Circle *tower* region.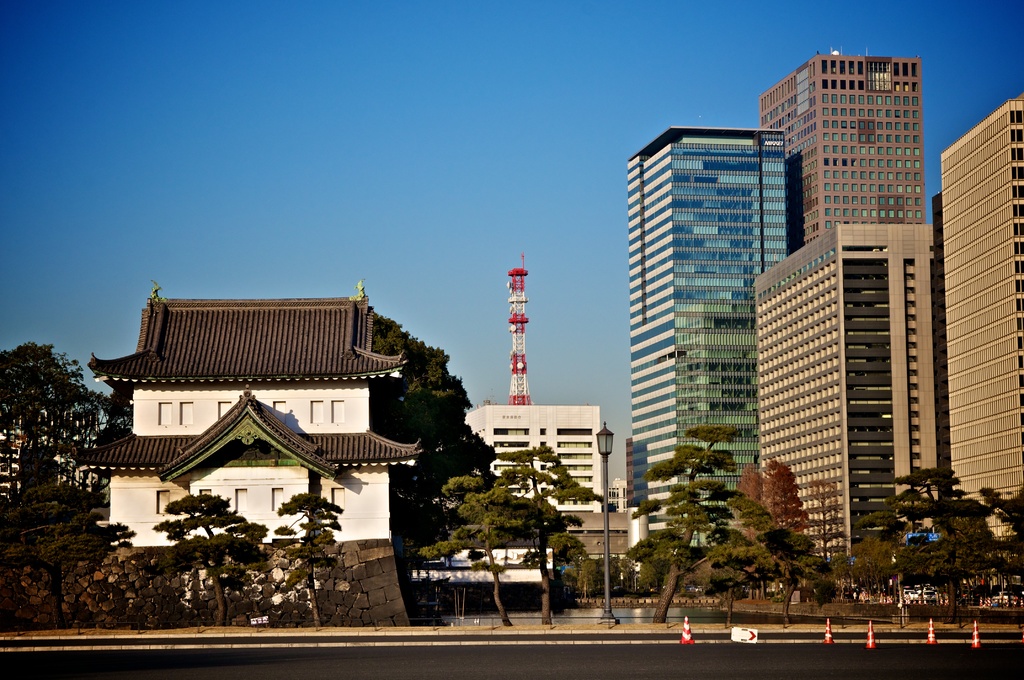
Region: crop(762, 53, 917, 251).
